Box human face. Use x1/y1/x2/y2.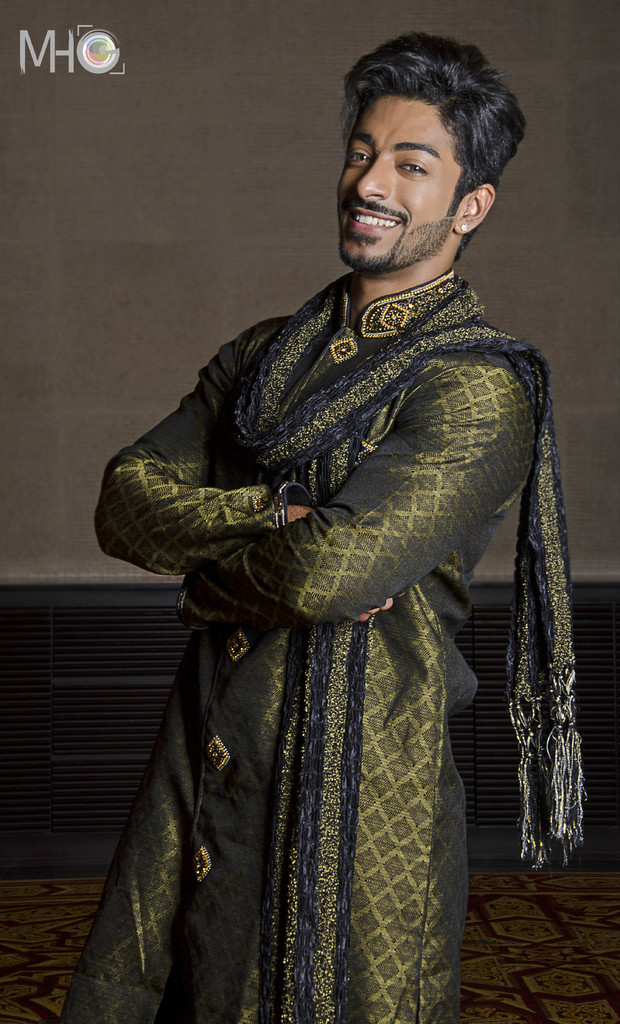
337/92/459/271.
